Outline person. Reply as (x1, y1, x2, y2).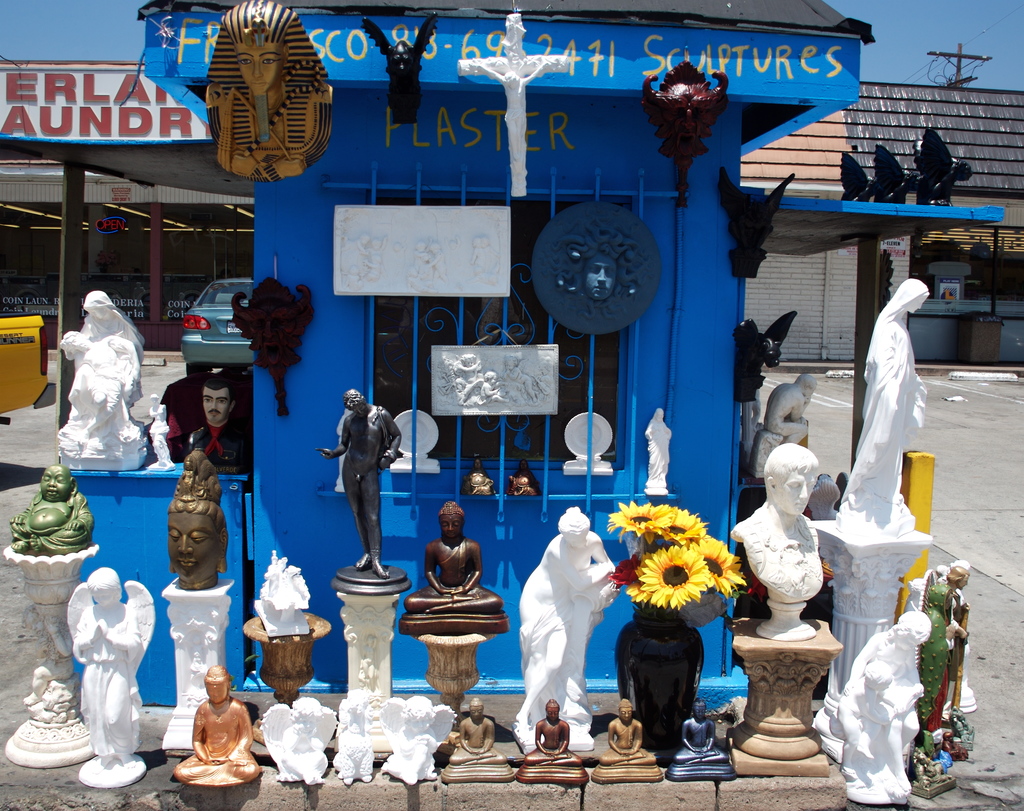
(761, 371, 820, 438).
